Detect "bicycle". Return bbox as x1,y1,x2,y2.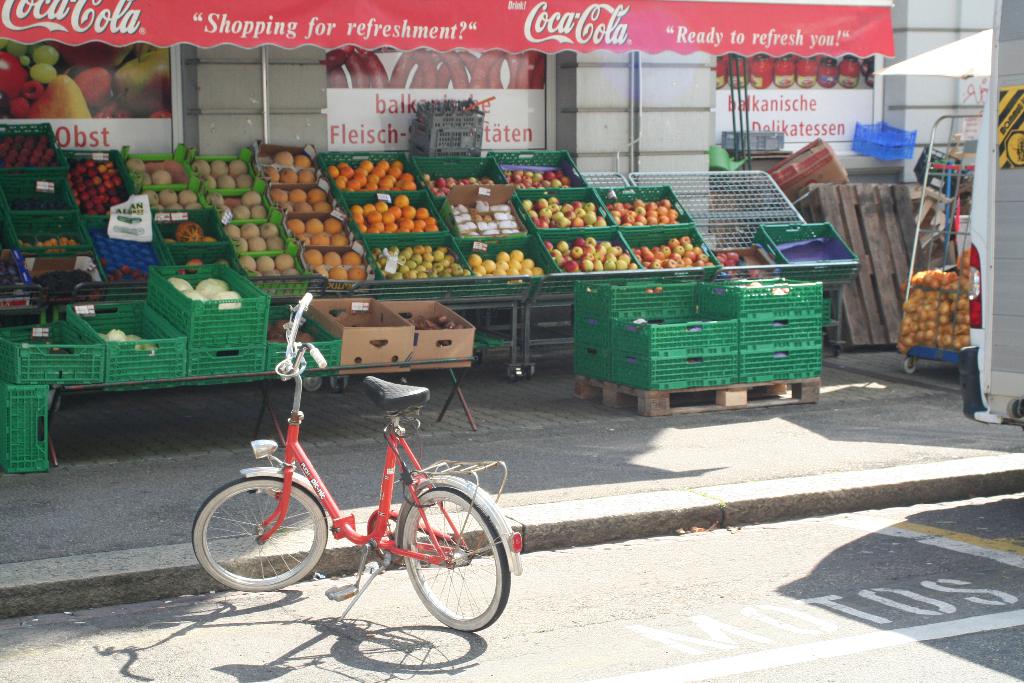
182,348,523,634.
